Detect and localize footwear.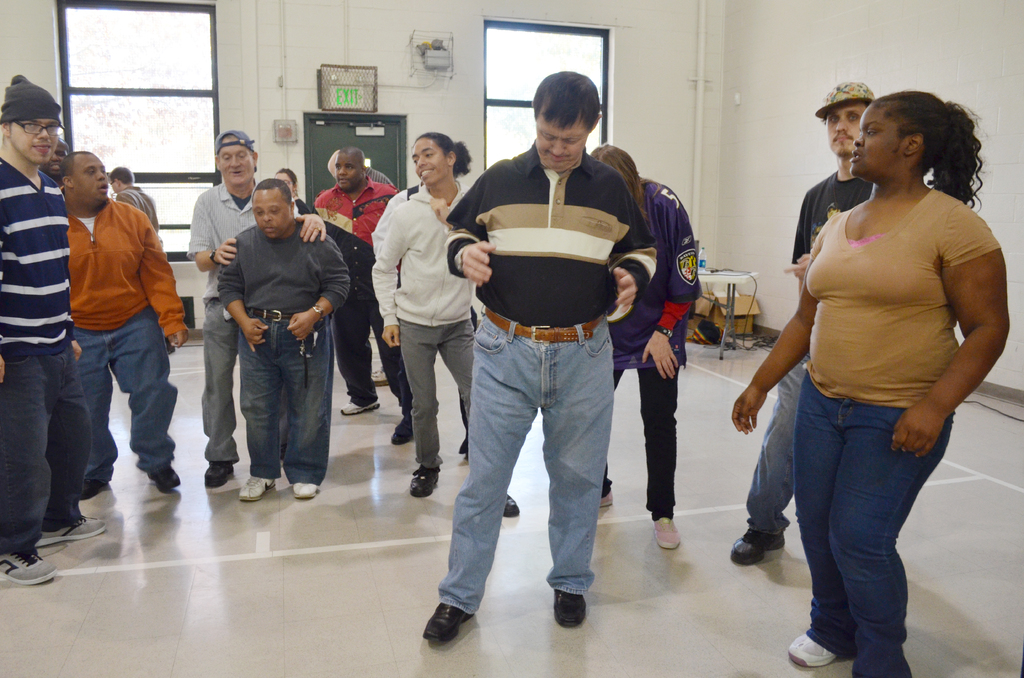
Localized at box(602, 485, 616, 504).
